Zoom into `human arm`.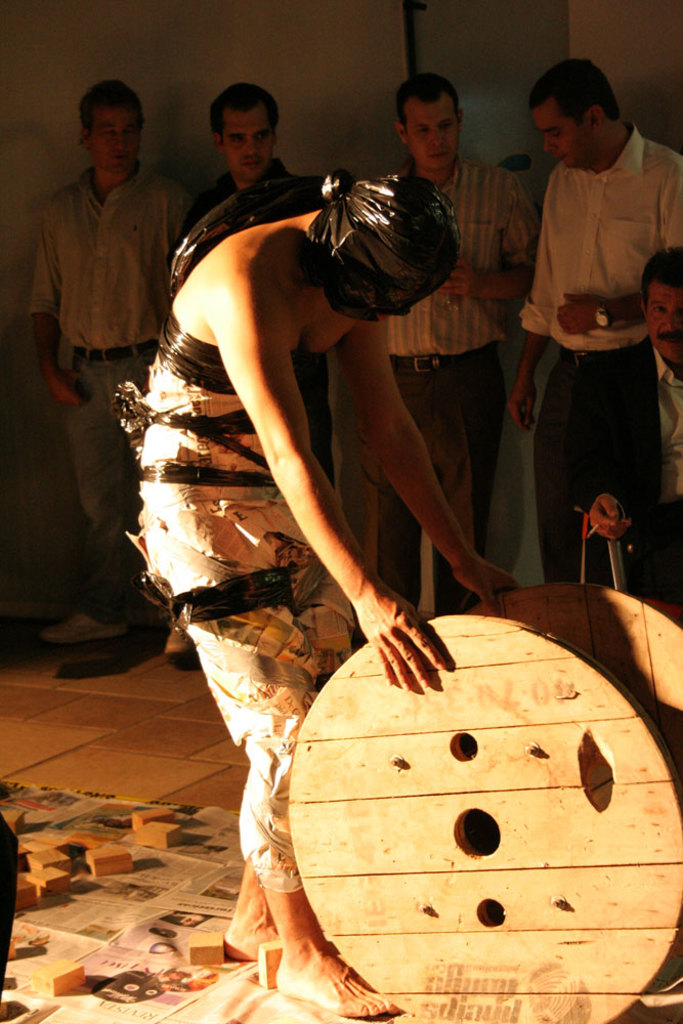
Zoom target: (563, 361, 632, 539).
